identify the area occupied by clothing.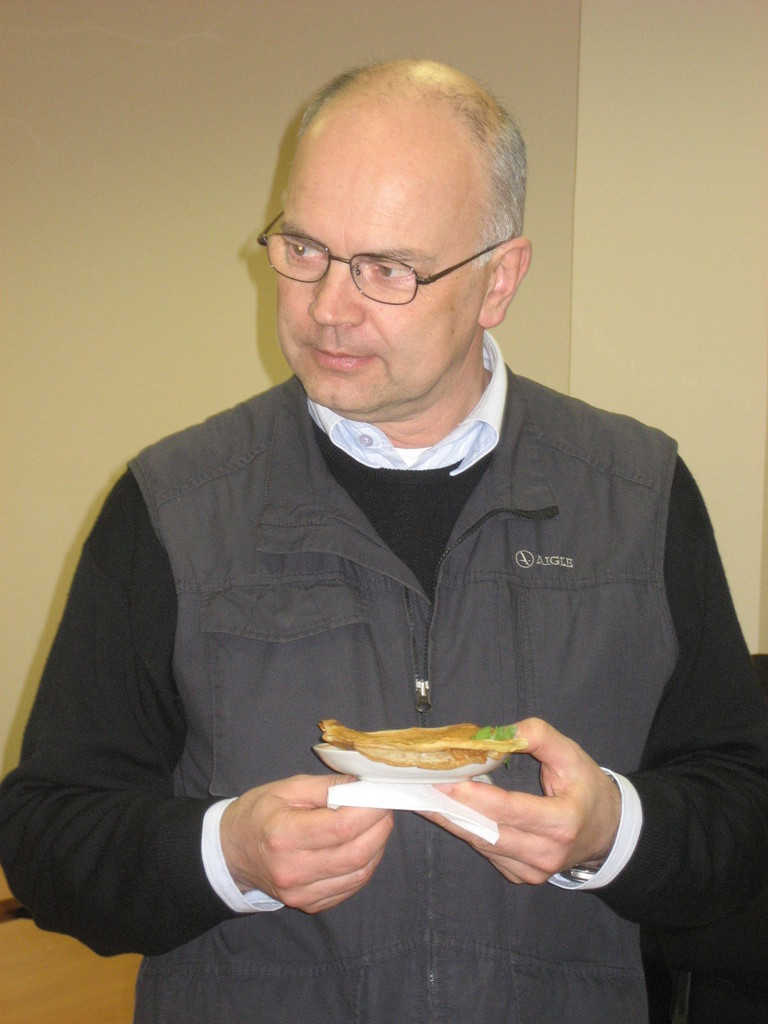
Area: select_region(13, 378, 767, 1014).
